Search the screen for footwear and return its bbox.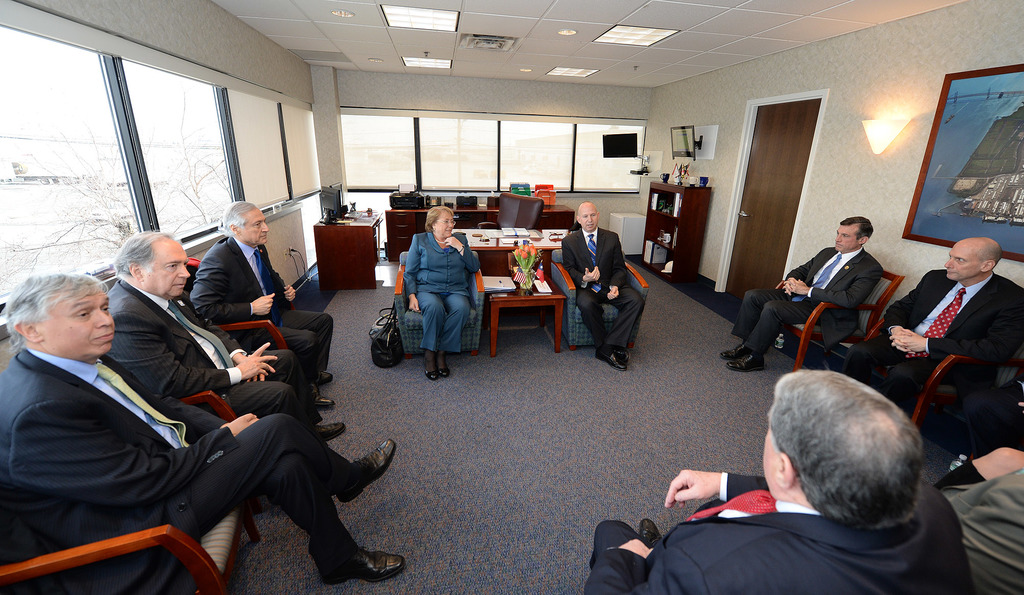
Found: select_region(718, 337, 747, 357).
